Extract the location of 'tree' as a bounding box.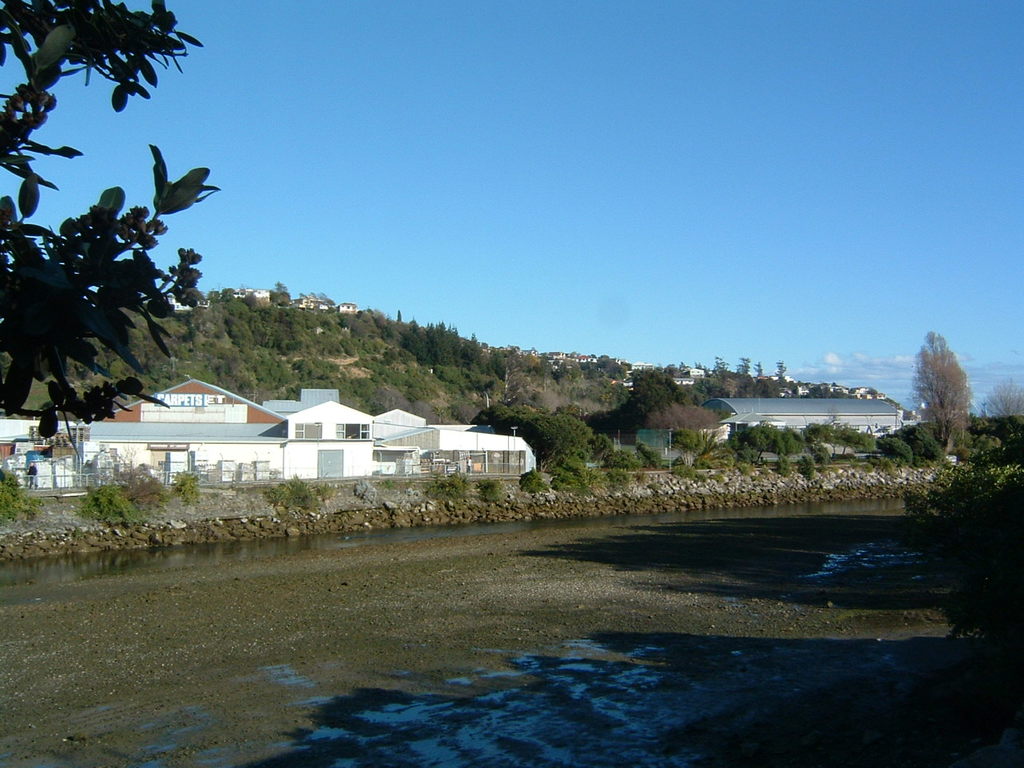
{"left": 0, "top": 0, "right": 206, "bottom": 463}.
